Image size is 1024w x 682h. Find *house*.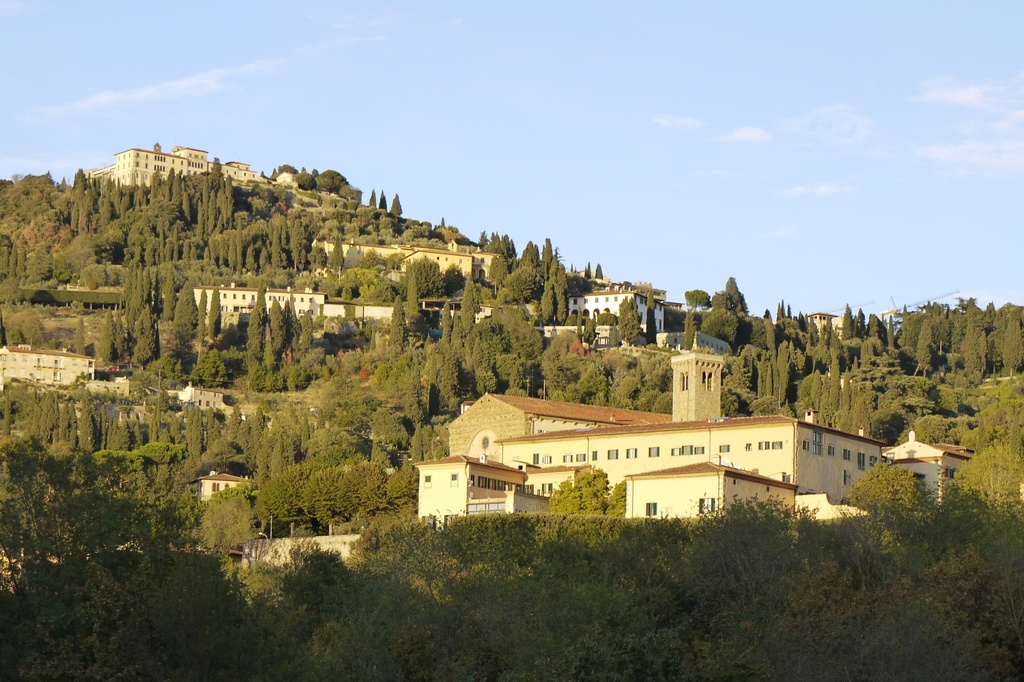
l=565, t=281, r=661, b=338.
